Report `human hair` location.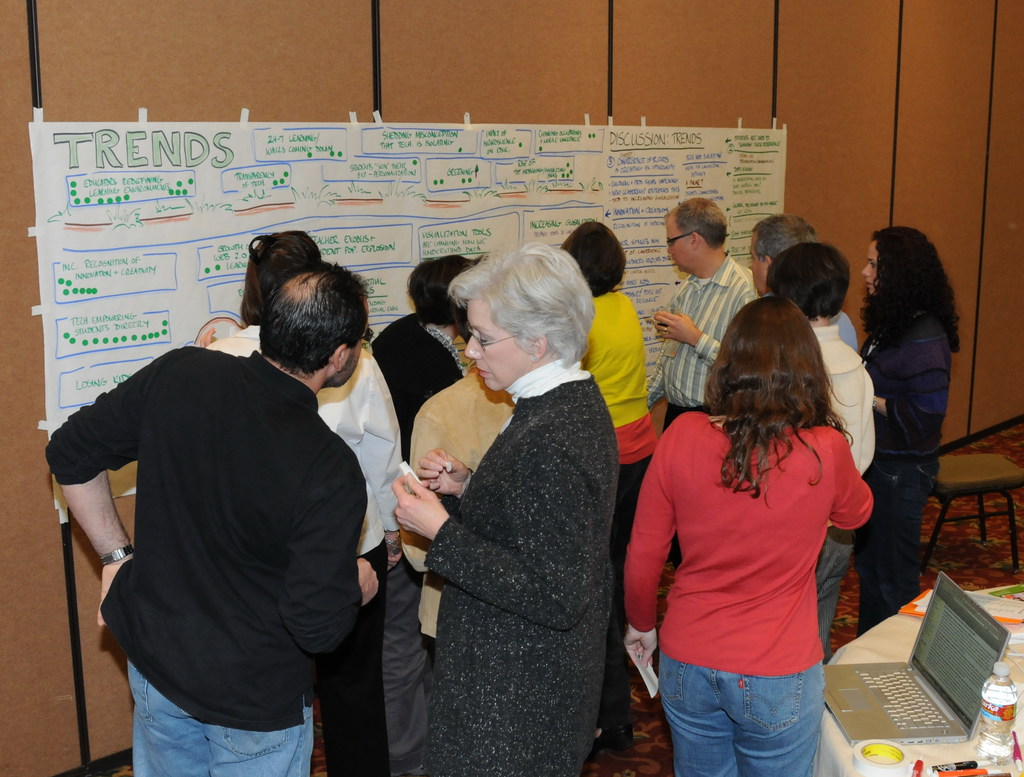
Report: bbox=(445, 241, 597, 366).
